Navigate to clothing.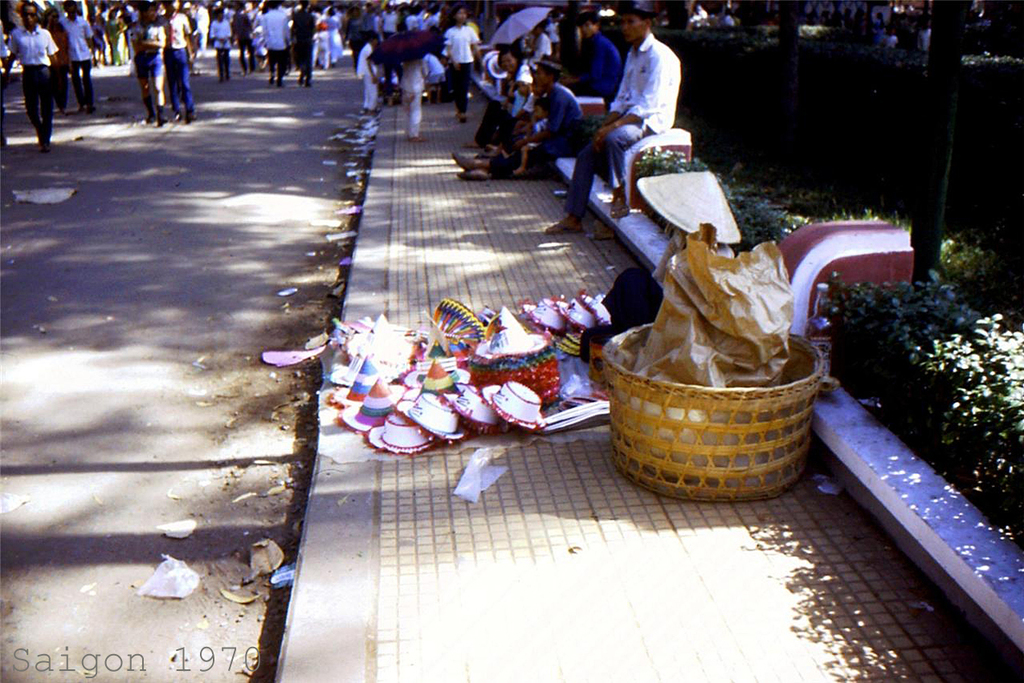
Navigation target: [394, 61, 417, 133].
